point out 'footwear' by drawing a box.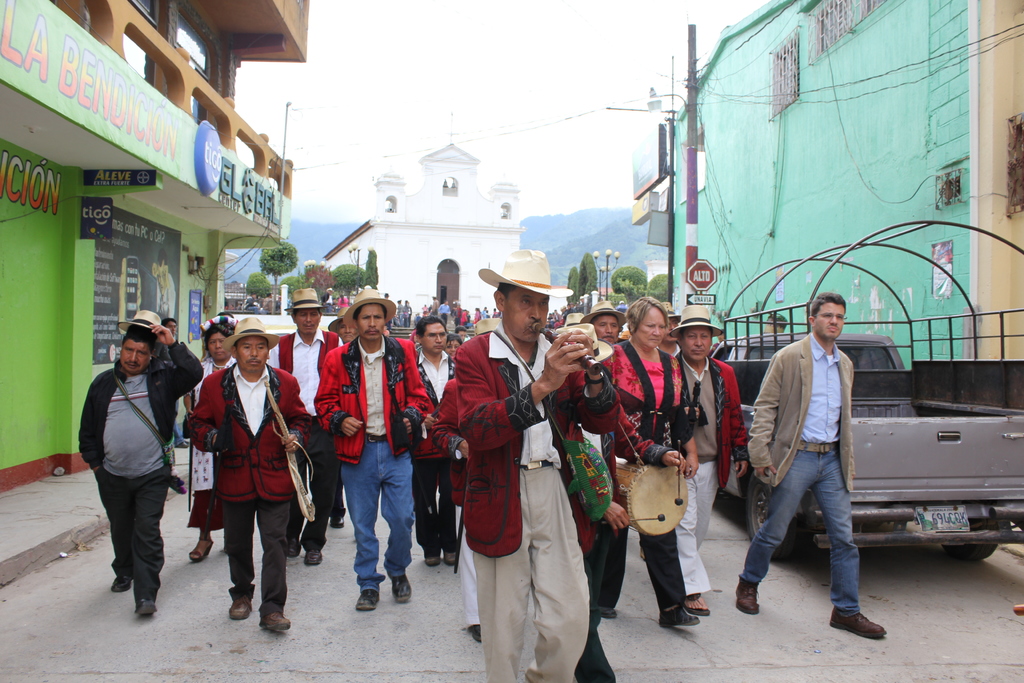
pyautogui.locateOnScreen(659, 607, 701, 627).
